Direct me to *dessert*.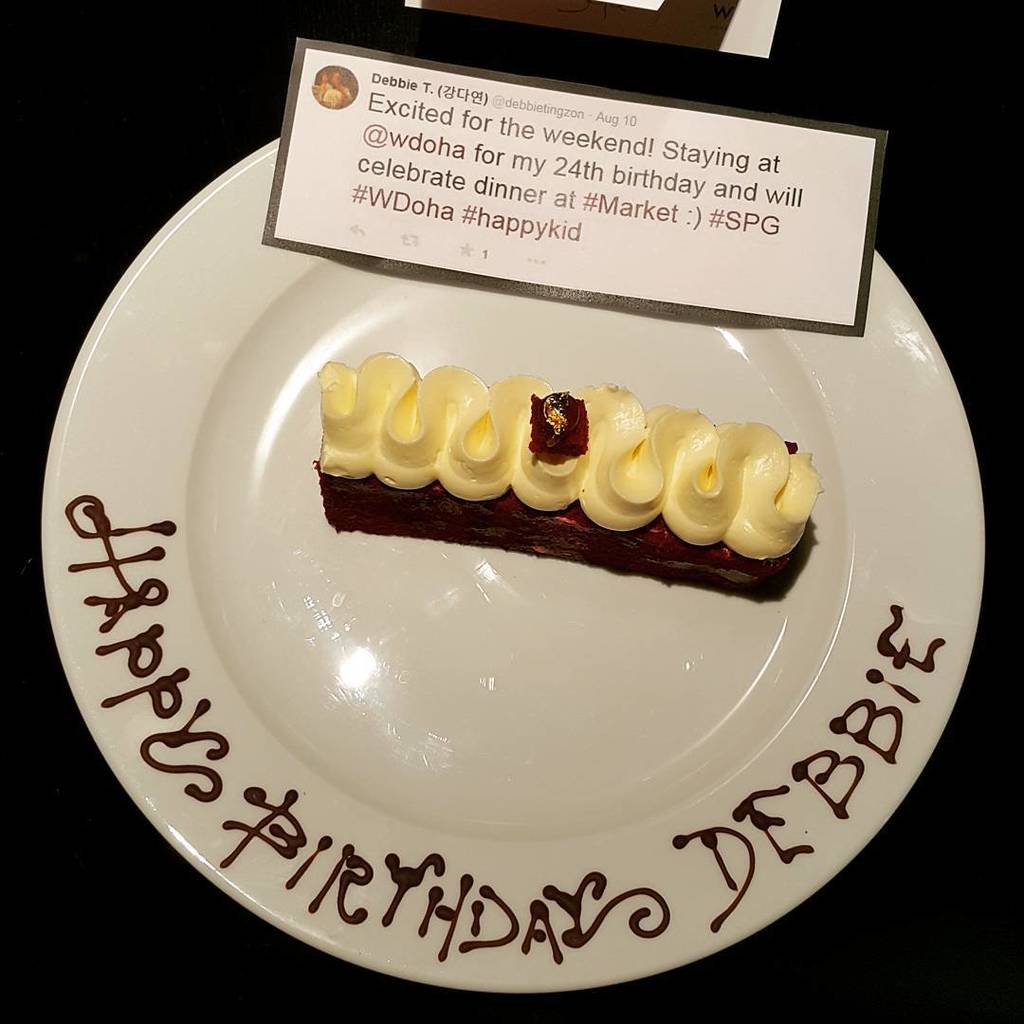
Direction: [x1=283, y1=367, x2=842, y2=622].
